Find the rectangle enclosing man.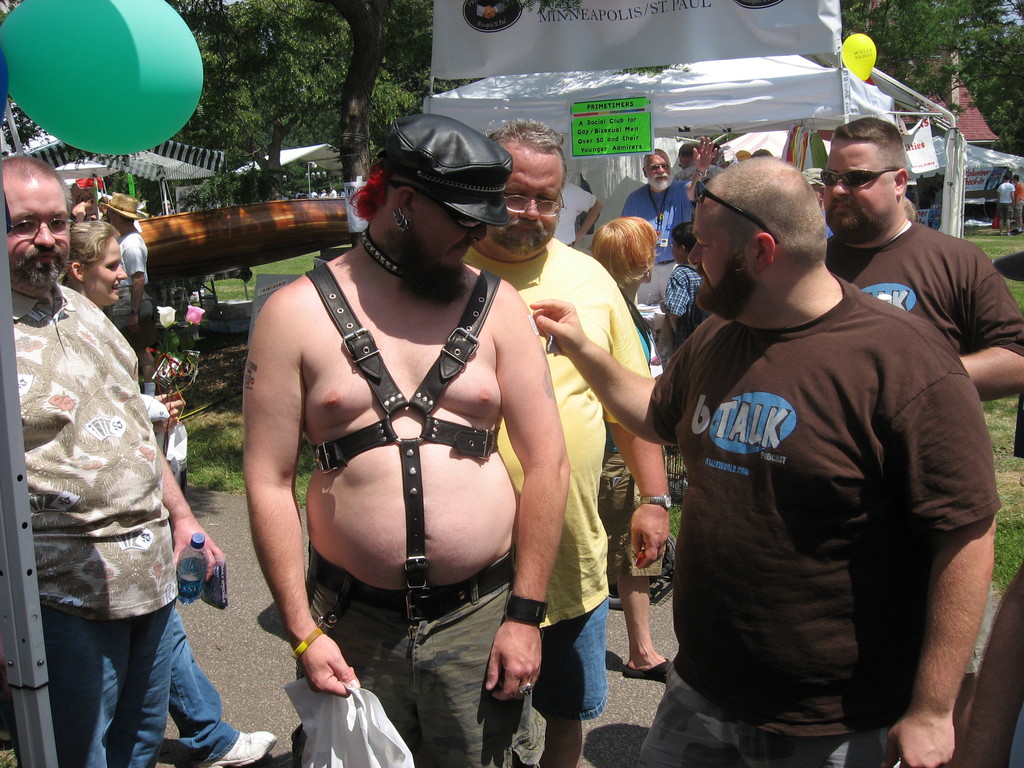
bbox=(97, 189, 163, 346).
